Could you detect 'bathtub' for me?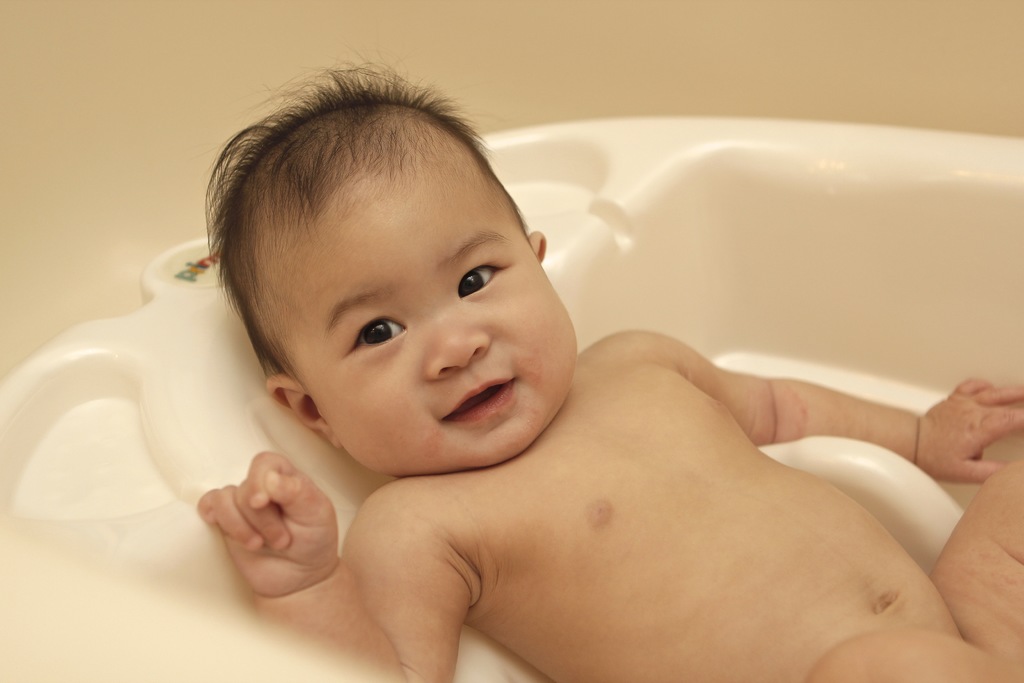
Detection result: bbox(0, 111, 1023, 682).
